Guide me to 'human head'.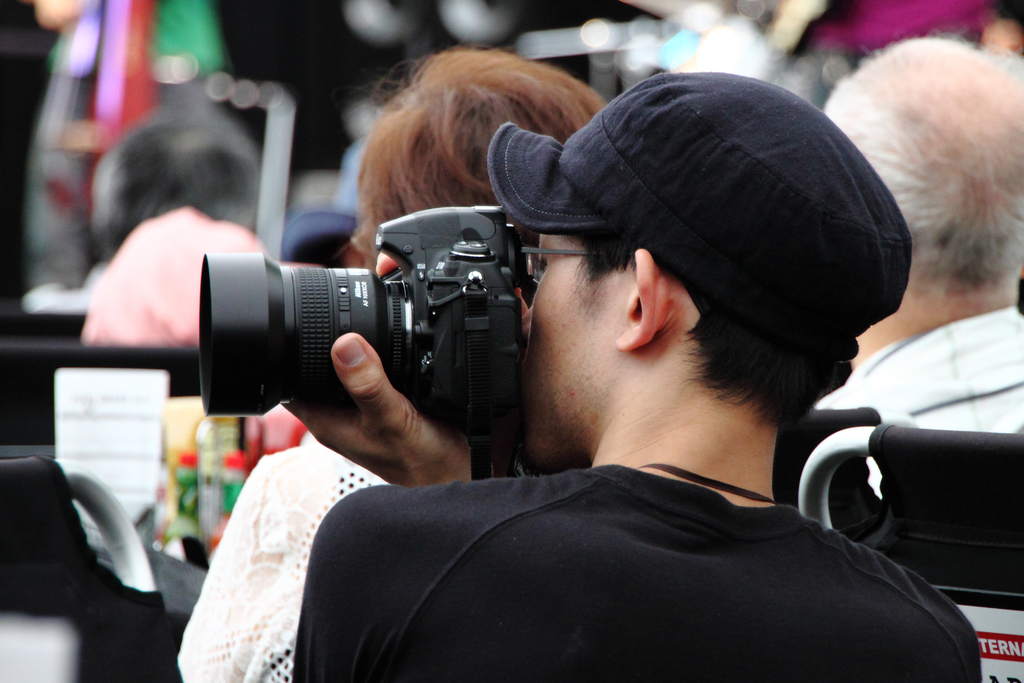
Guidance: bbox=[820, 19, 1023, 288].
